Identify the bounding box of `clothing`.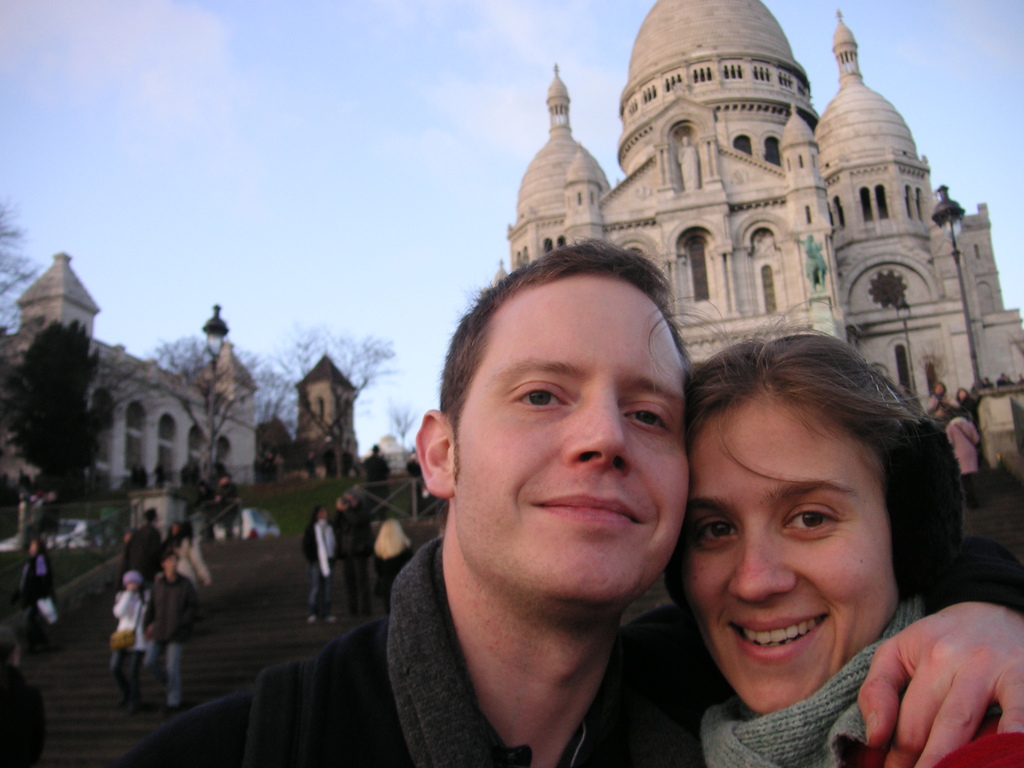
(left=19, top=610, right=38, bottom=643).
